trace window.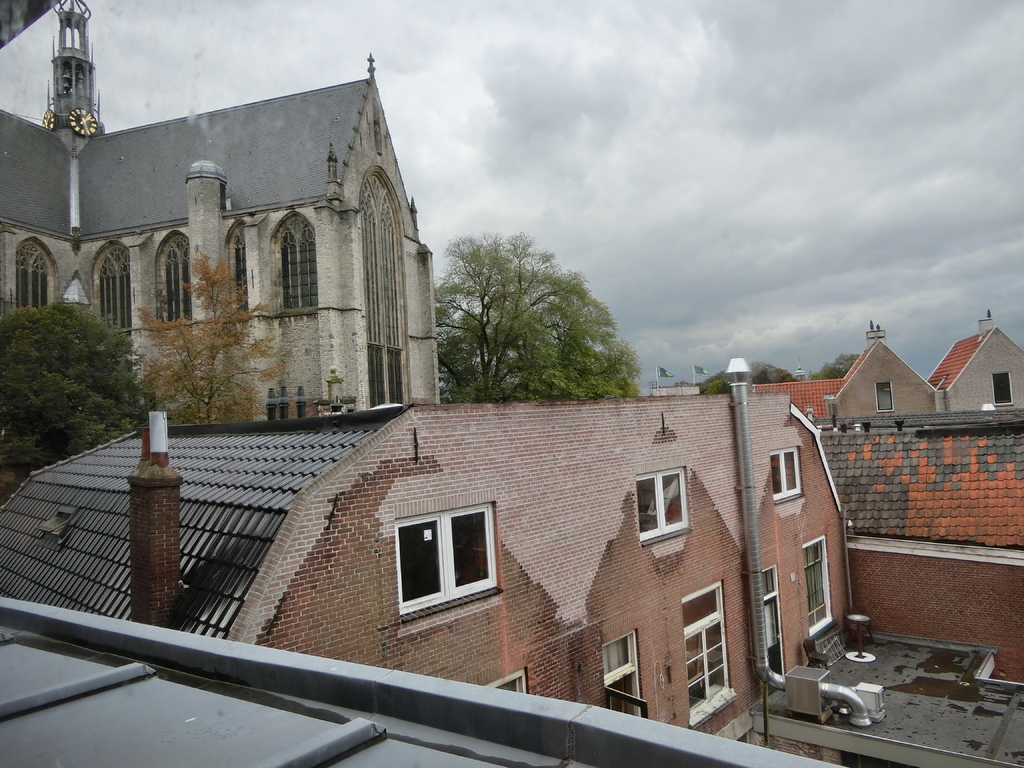
Traced to left=157, top=226, right=193, bottom=331.
